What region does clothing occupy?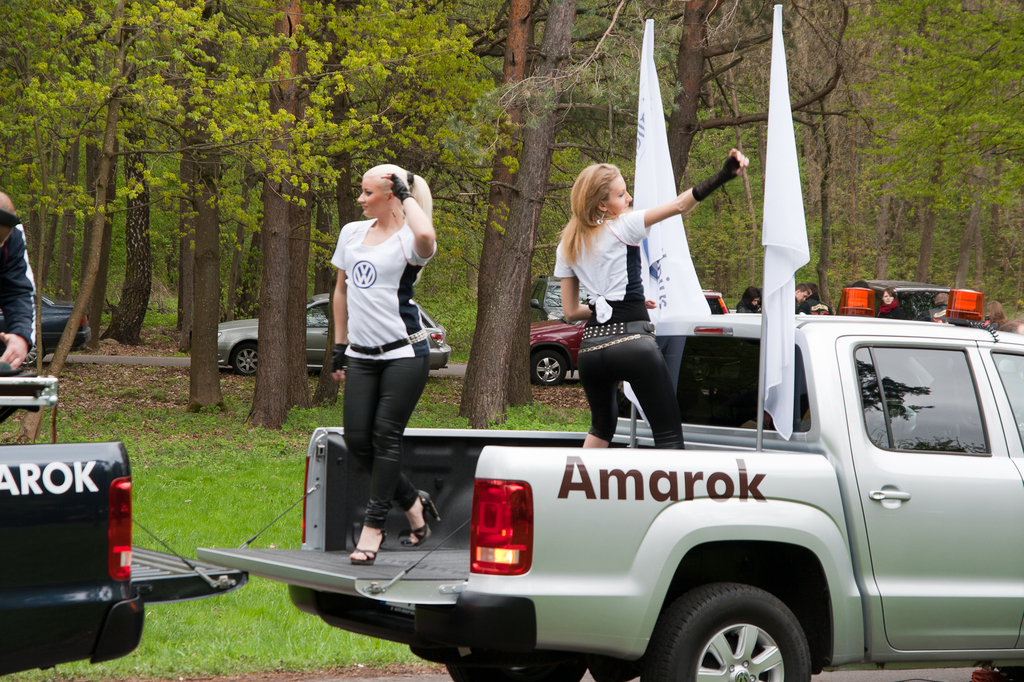
325 183 439 453.
